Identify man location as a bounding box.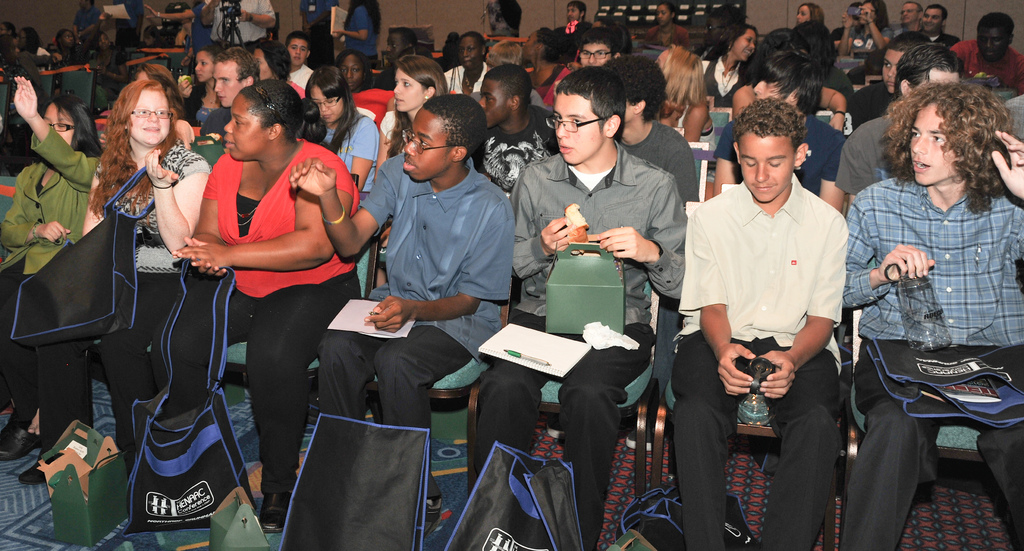
select_region(949, 15, 1023, 92).
